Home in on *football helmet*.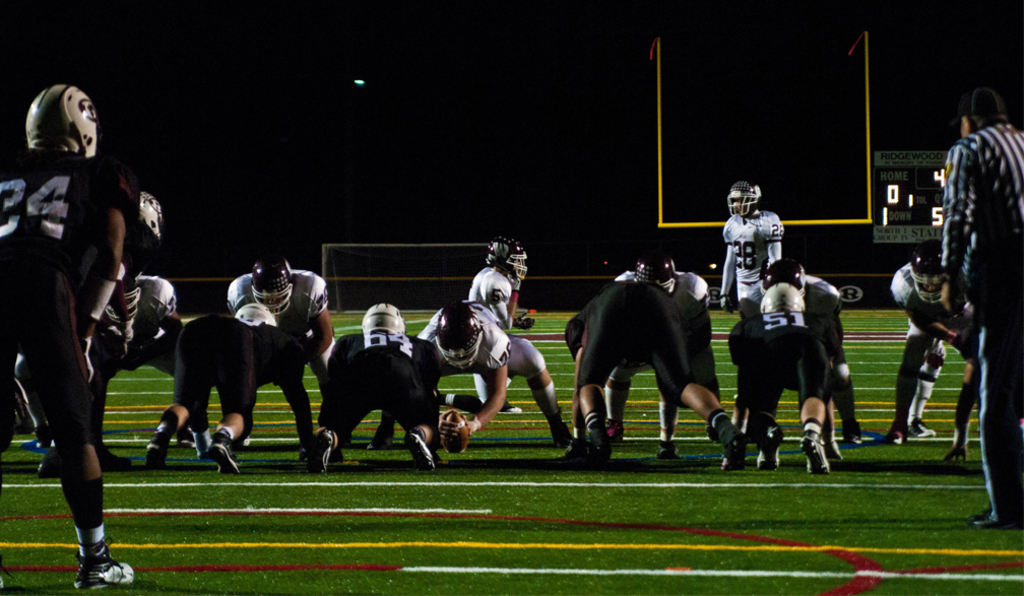
Homed in at 23/84/101/155.
